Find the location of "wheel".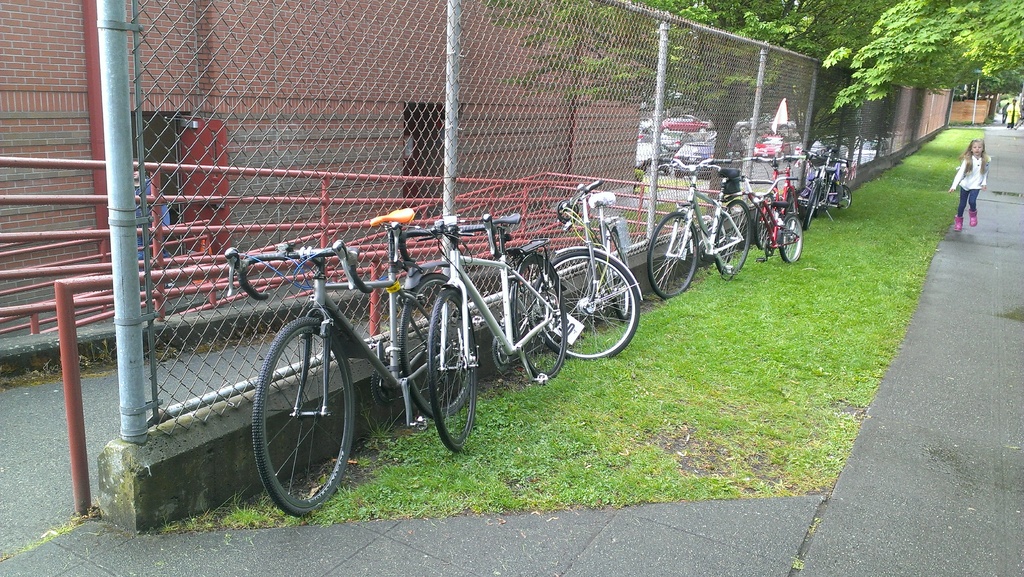
Location: crop(803, 182, 822, 233).
